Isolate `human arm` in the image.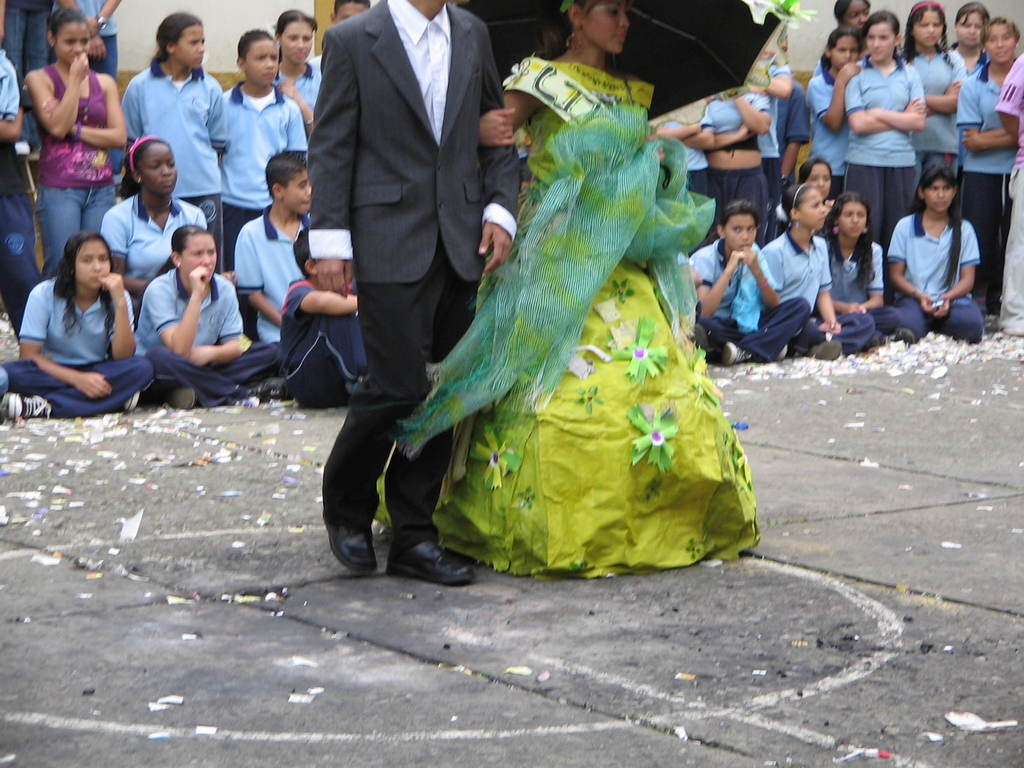
Isolated region: (817,246,841,331).
